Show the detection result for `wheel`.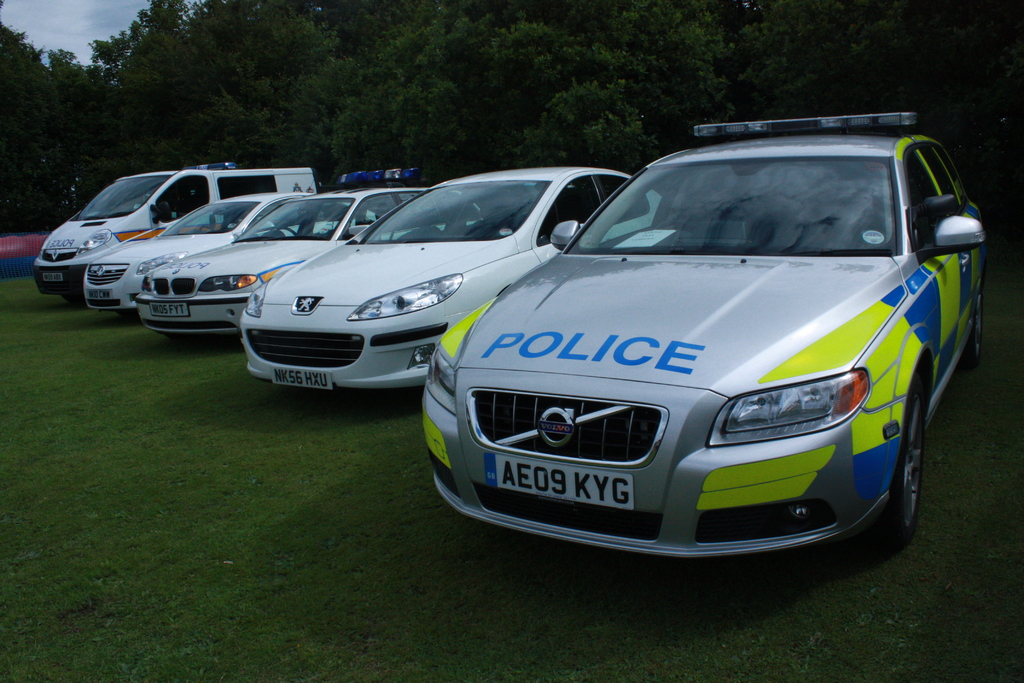
(883, 372, 938, 537).
